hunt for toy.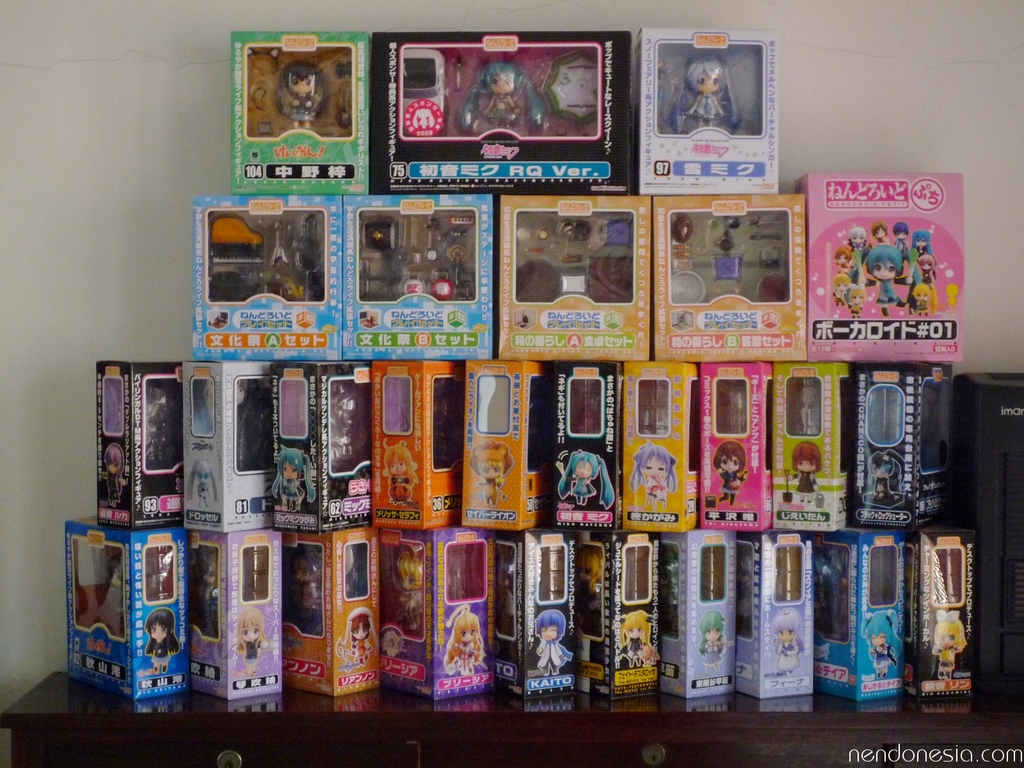
Hunted down at <region>787, 442, 822, 505</region>.
